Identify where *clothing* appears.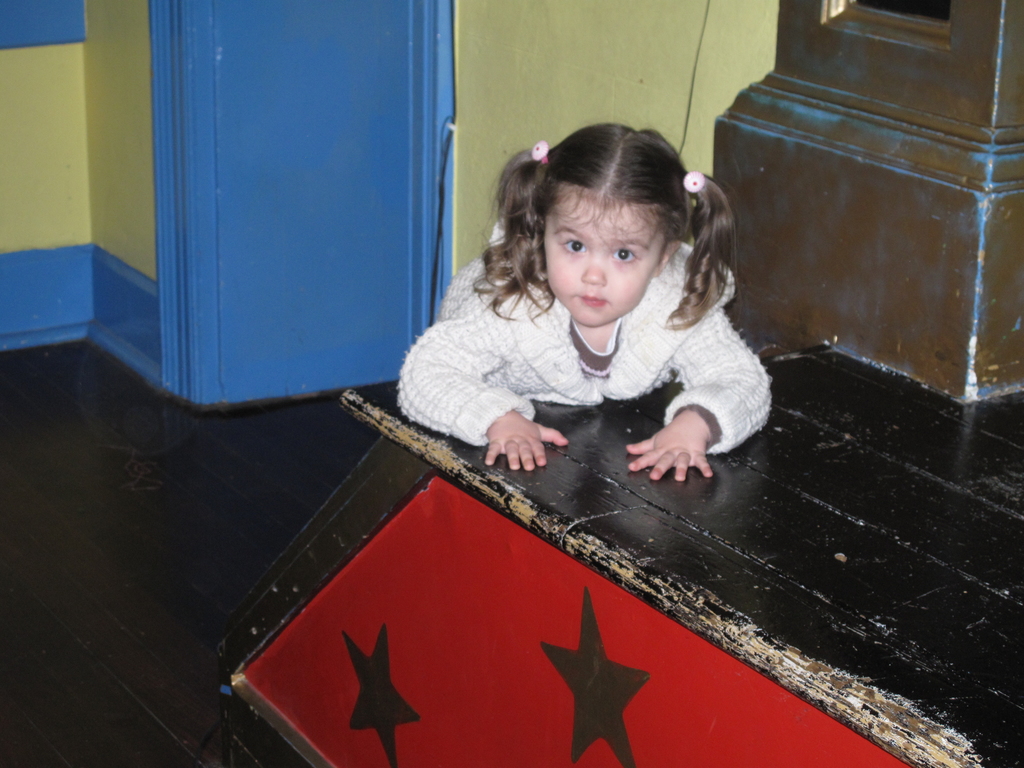
Appears at left=389, top=204, right=799, bottom=523.
